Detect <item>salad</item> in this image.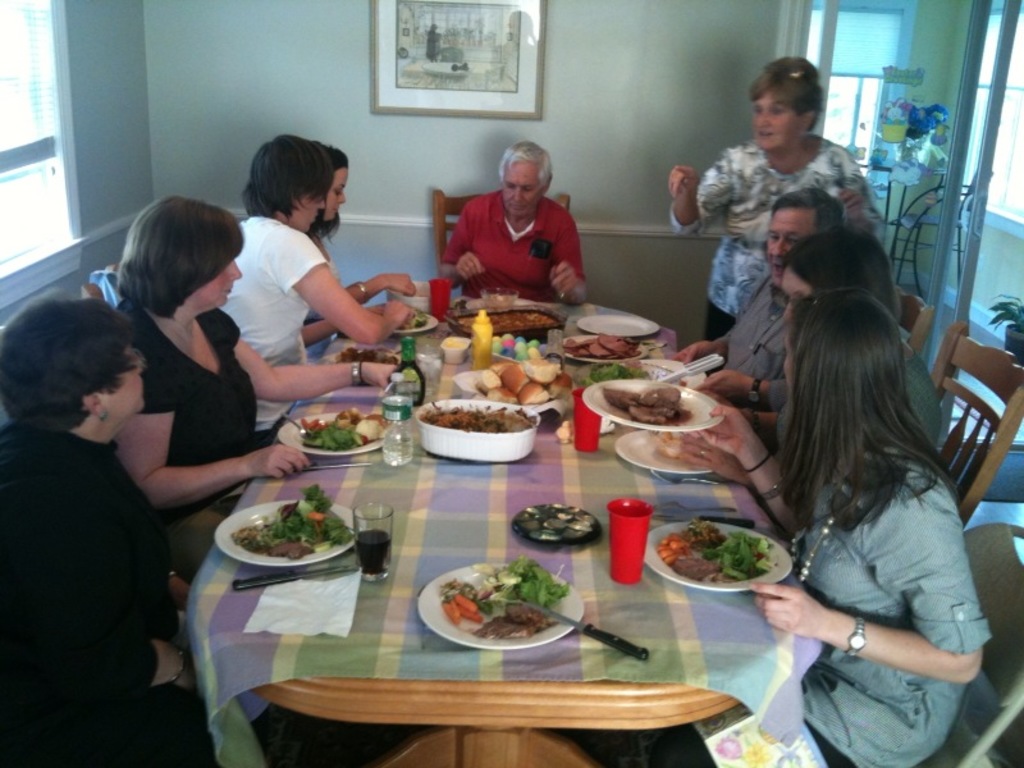
Detection: pyautogui.locateOnScreen(652, 520, 786, 585).
